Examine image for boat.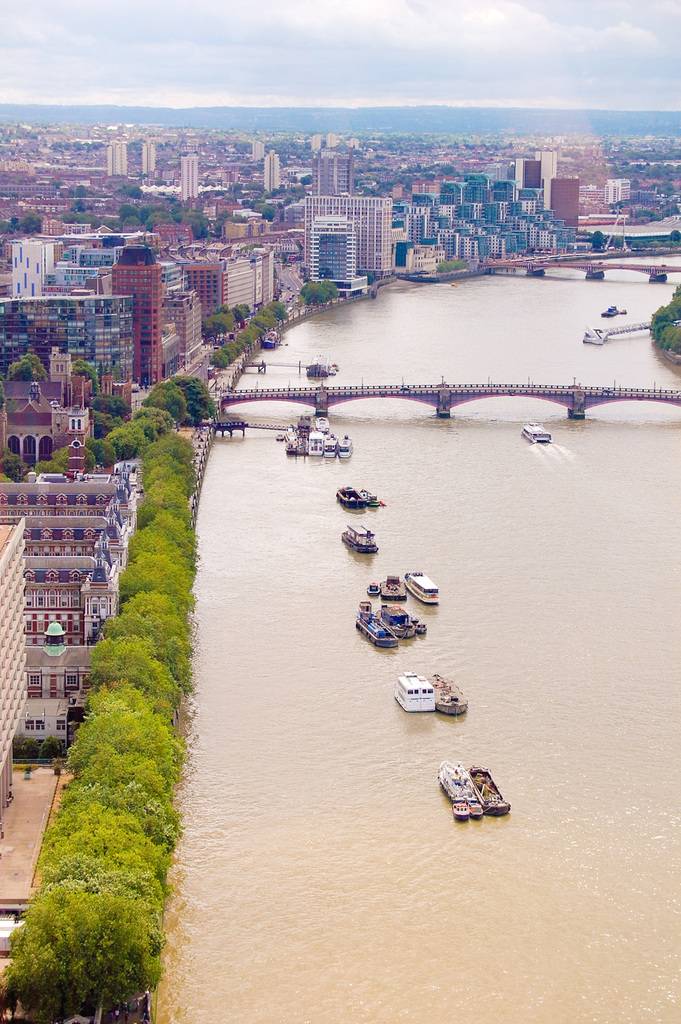
Examination result: (518, 420, 552, 441).
